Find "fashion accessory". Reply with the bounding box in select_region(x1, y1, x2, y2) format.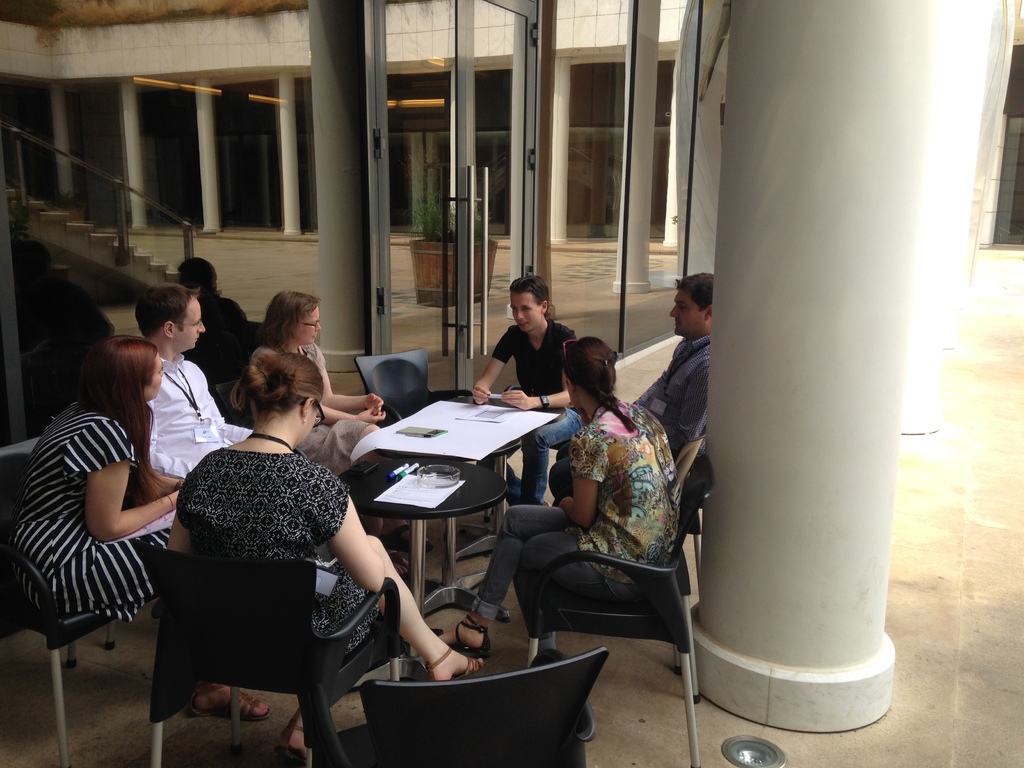
select_region(541, 396, 550, 408).
